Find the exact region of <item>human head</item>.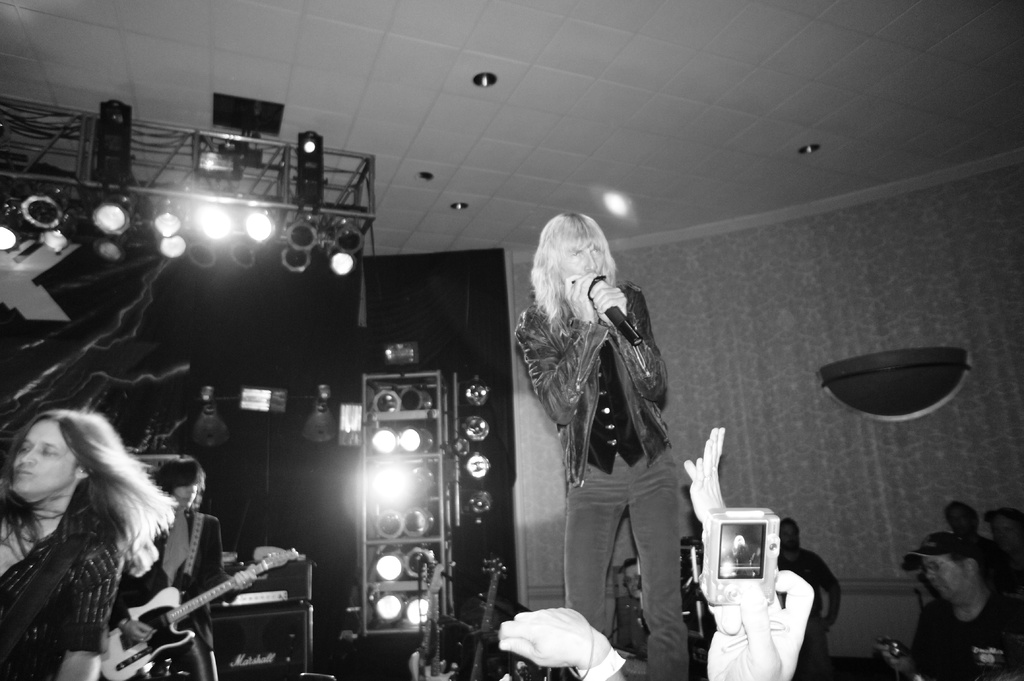
Exact region: 540:212:619:288.
